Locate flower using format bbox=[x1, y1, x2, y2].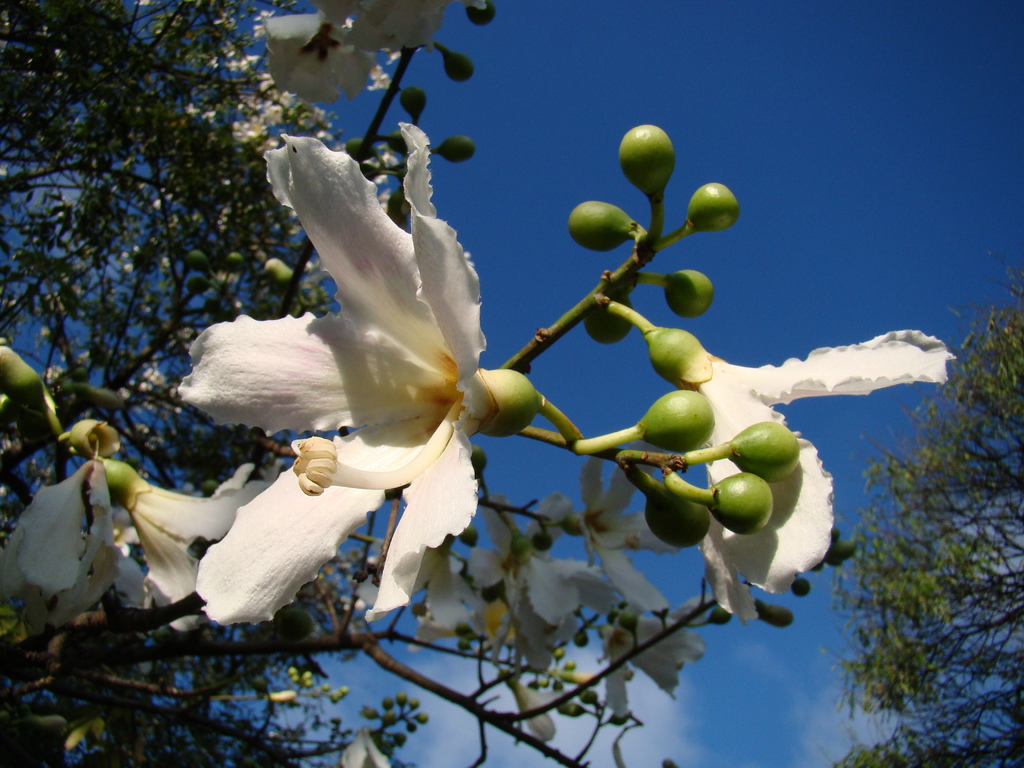
bbox=[321, 0, 456, 46].
